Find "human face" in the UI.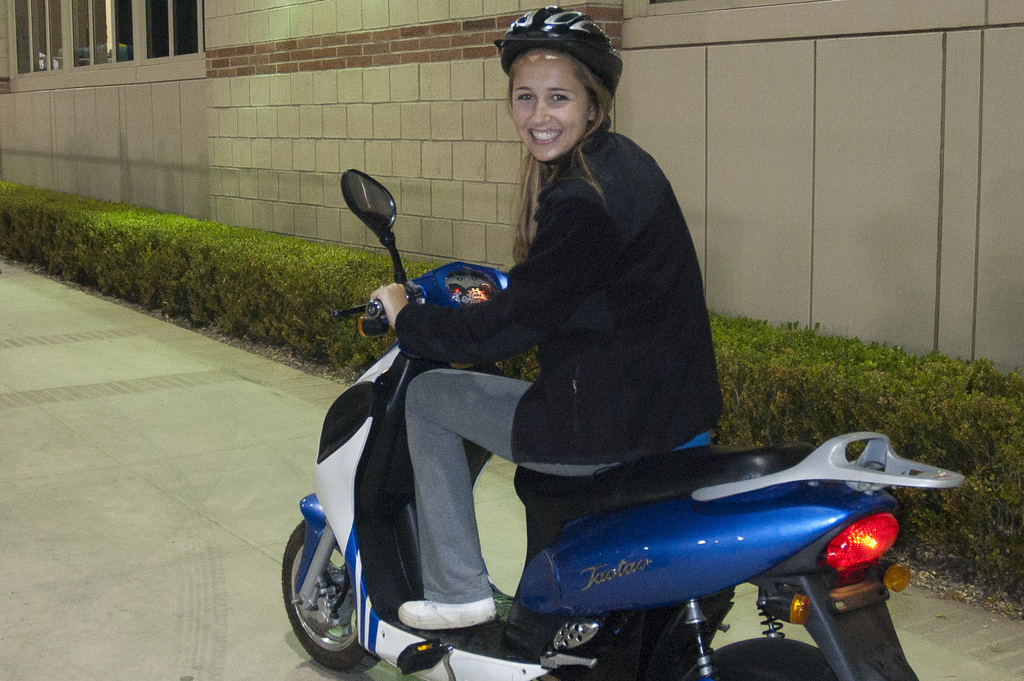
UI element at <region>510, 46, 590, 166</region>.
